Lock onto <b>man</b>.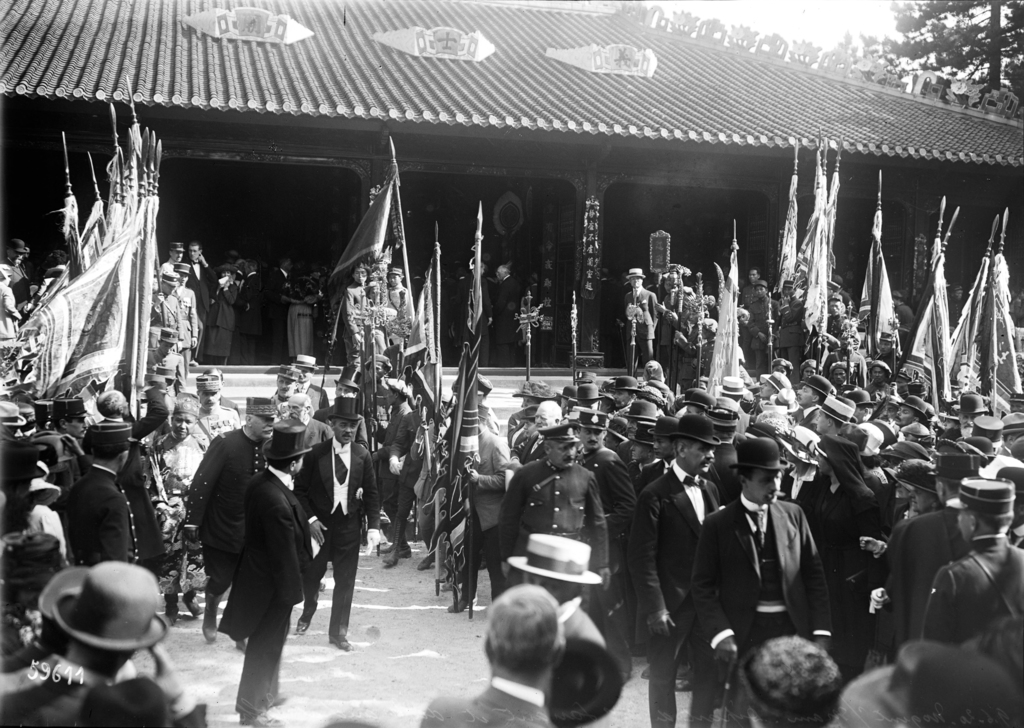
Locked: locate(745, 277, 776, 379).
